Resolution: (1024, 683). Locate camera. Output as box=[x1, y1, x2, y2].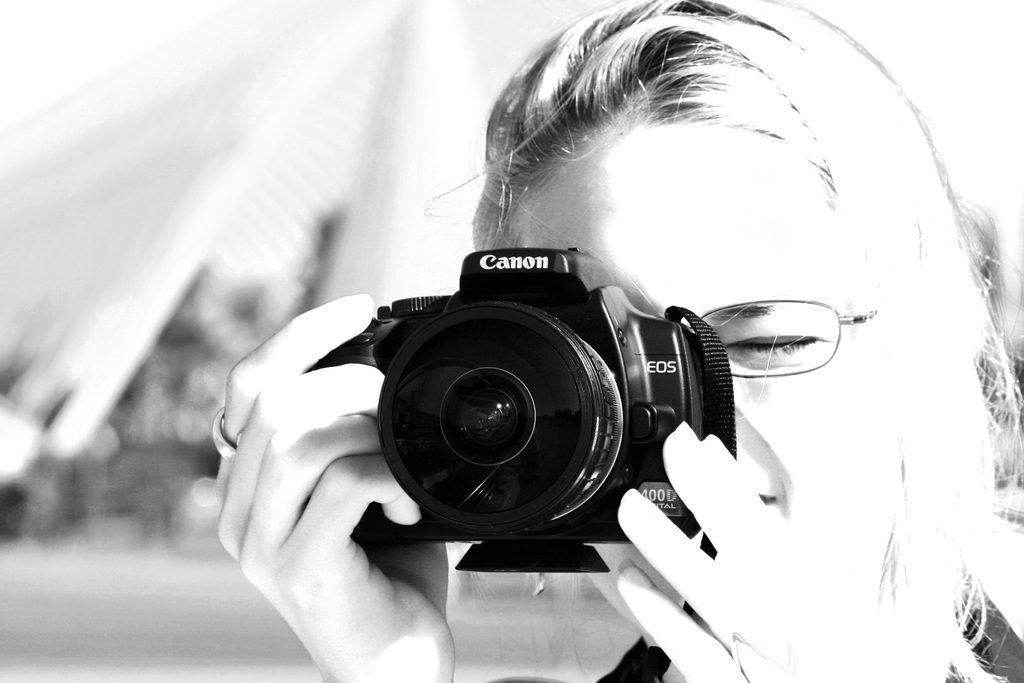
box=[295, 248, 740, 574].
